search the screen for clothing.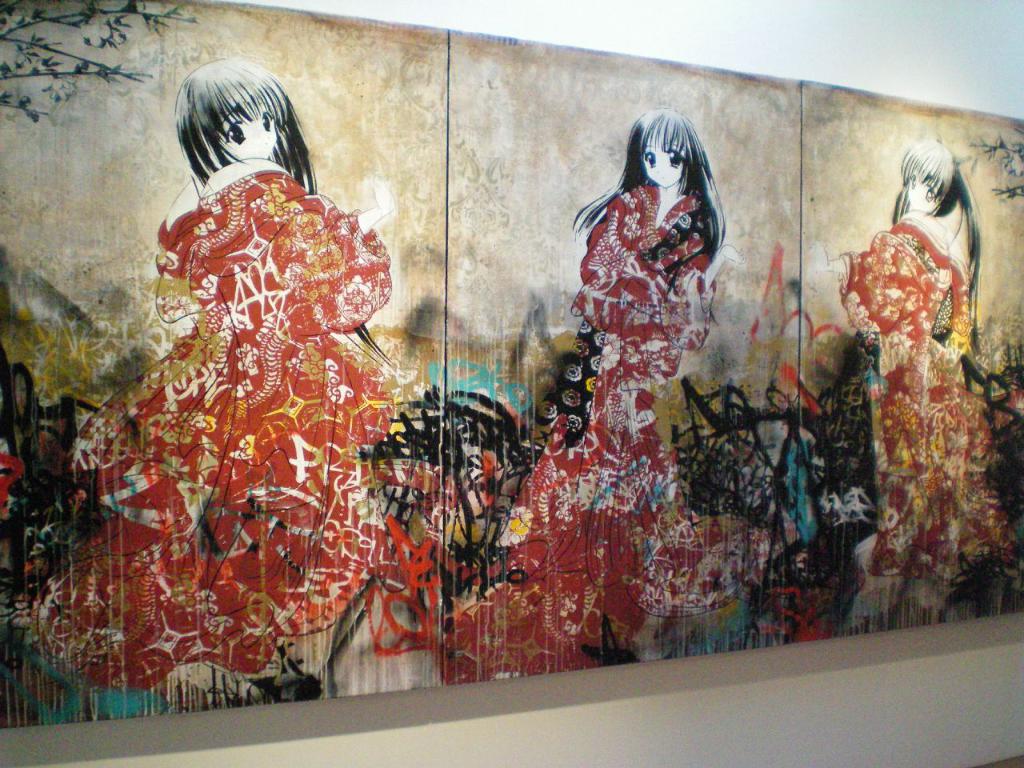
Found at region(838, 214, 1022, 606).
